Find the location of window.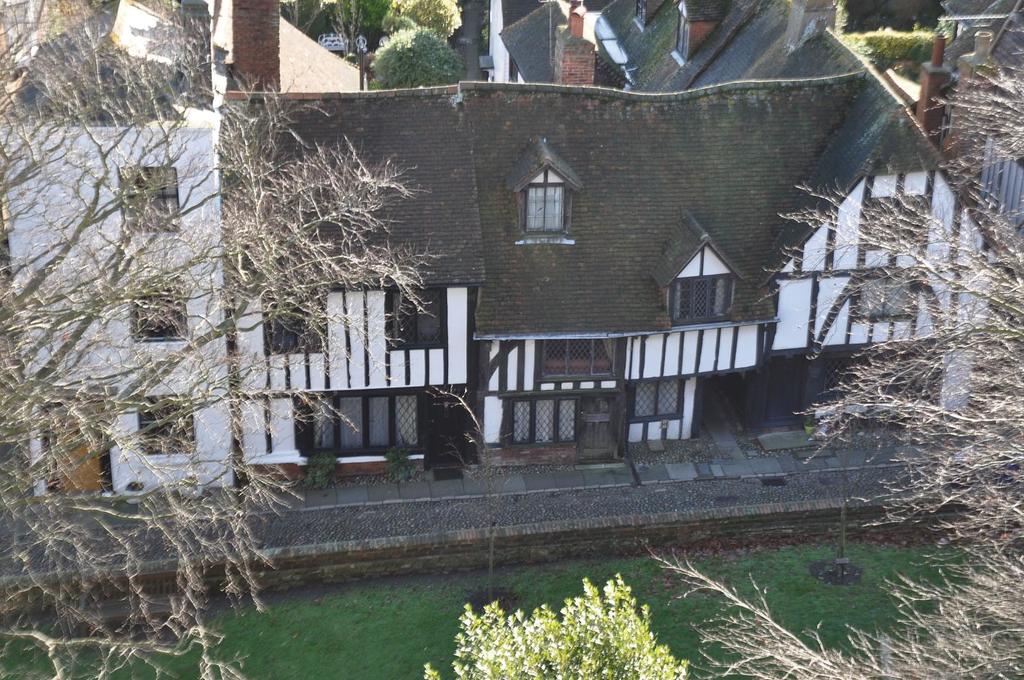
Location: bbox=(125, 164, 180, 230).
